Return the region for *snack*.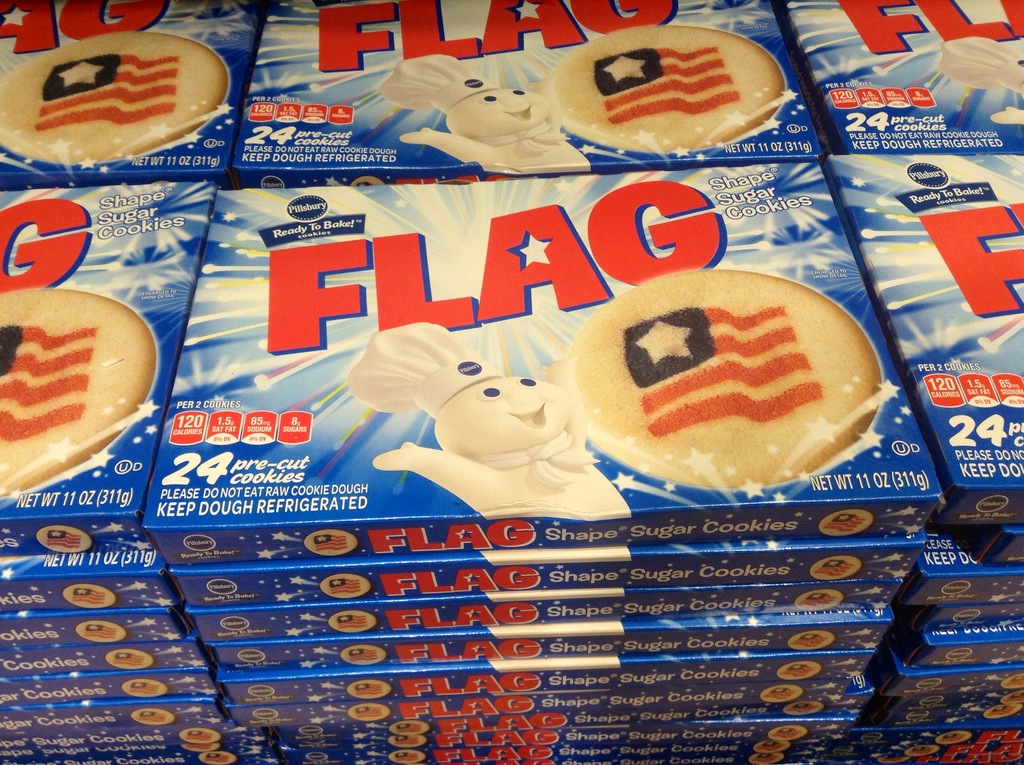
select_region(66, 582, 115, 607).
